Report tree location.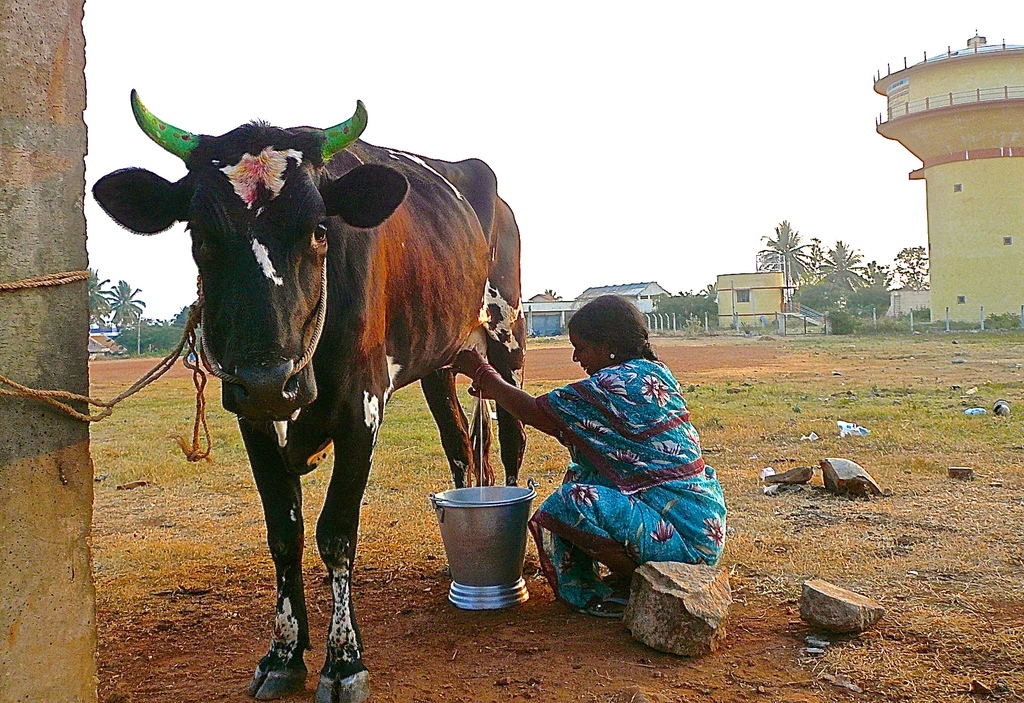
Report: {"left": 109, "top": 277, "right": 144, "bottom": 335}.
